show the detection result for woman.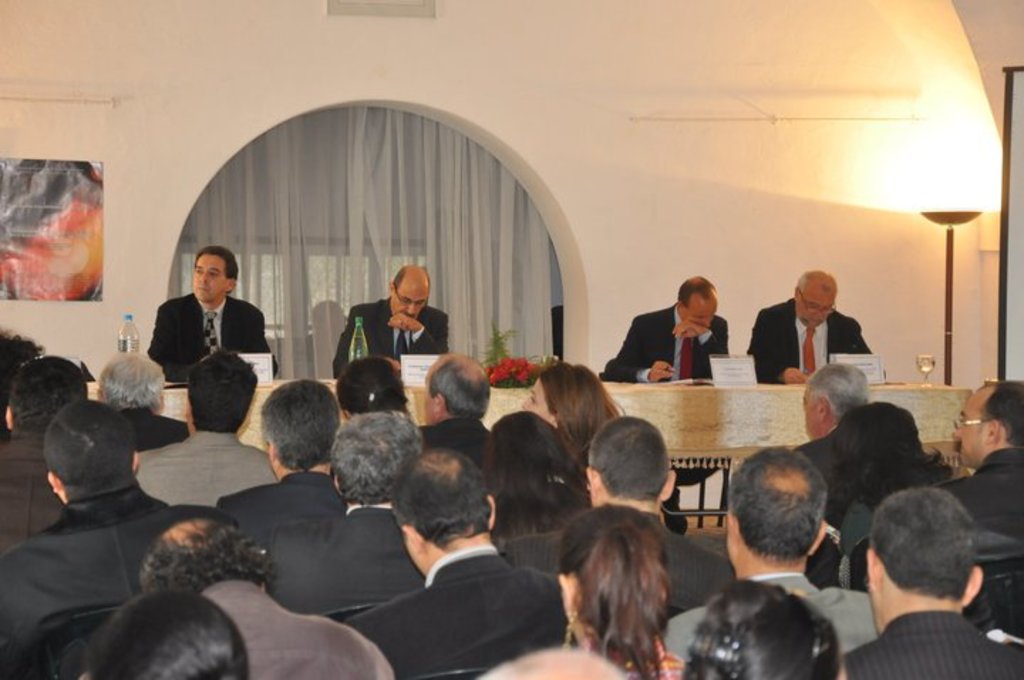
(550,504,697,669).
